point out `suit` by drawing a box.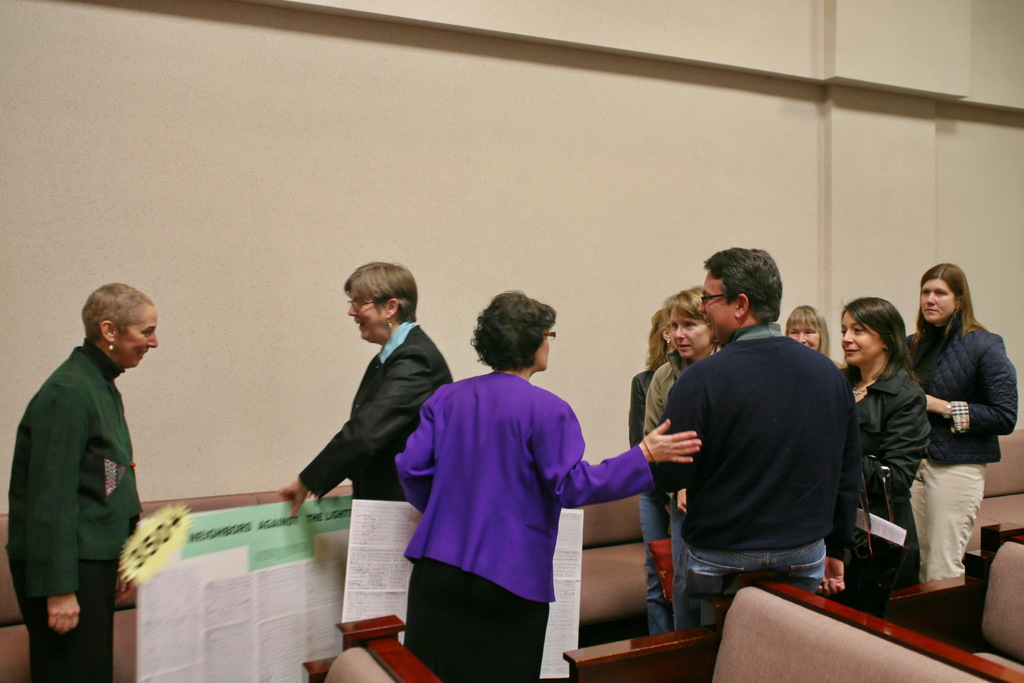
locate(289, 289, 455, 532).
